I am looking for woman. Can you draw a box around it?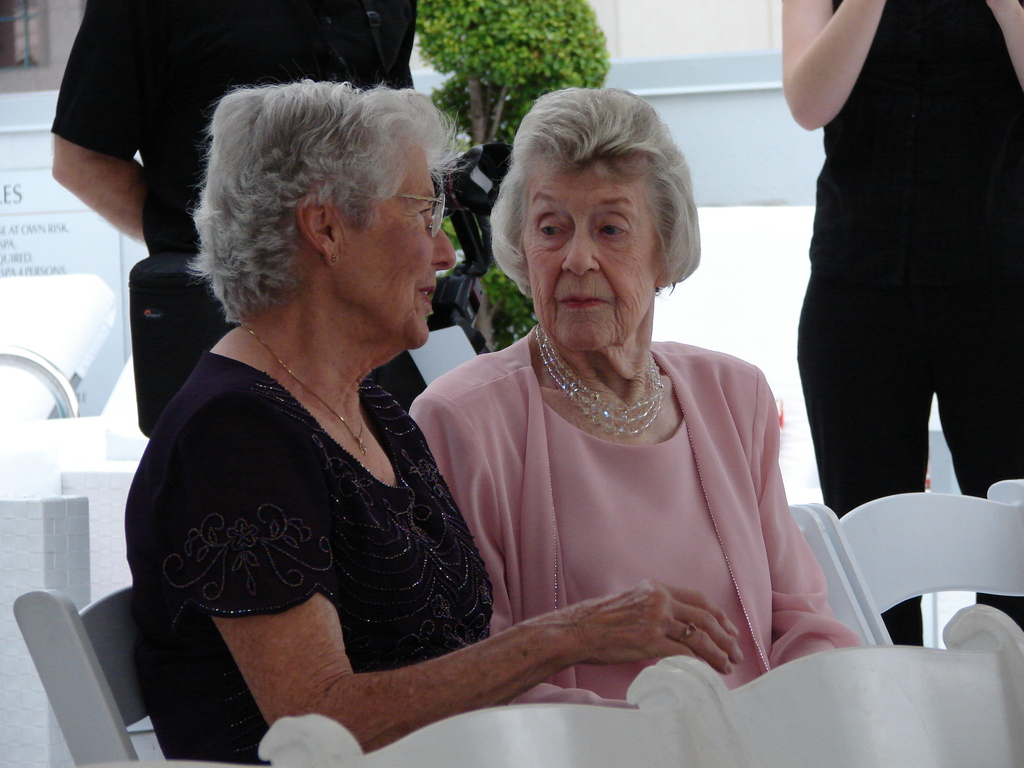
Sure, the bounding box is 129:77:737:763.
